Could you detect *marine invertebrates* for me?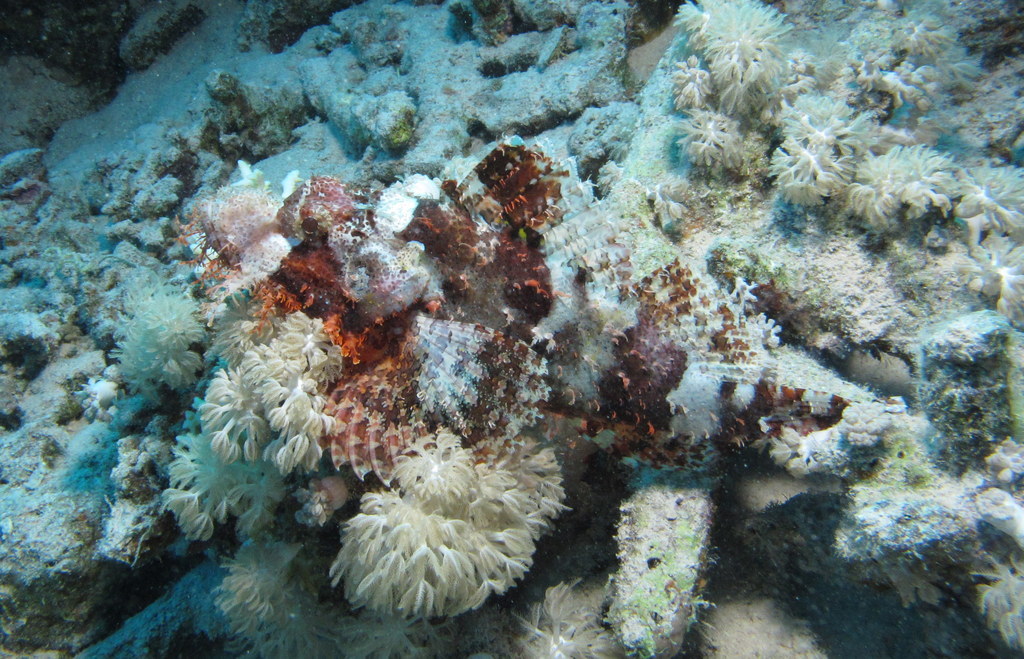
Detection result: {"x1": 362, "y1": 139, "x2": 608, "y2": 341}.
